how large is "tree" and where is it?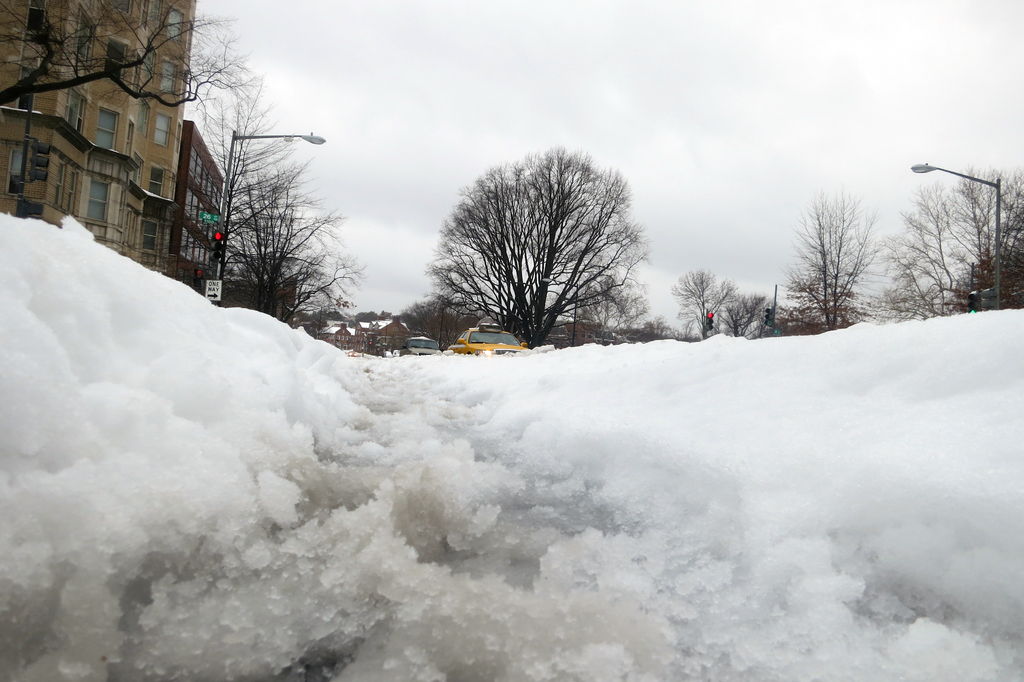
Bounding box: 392:293:484:348.
